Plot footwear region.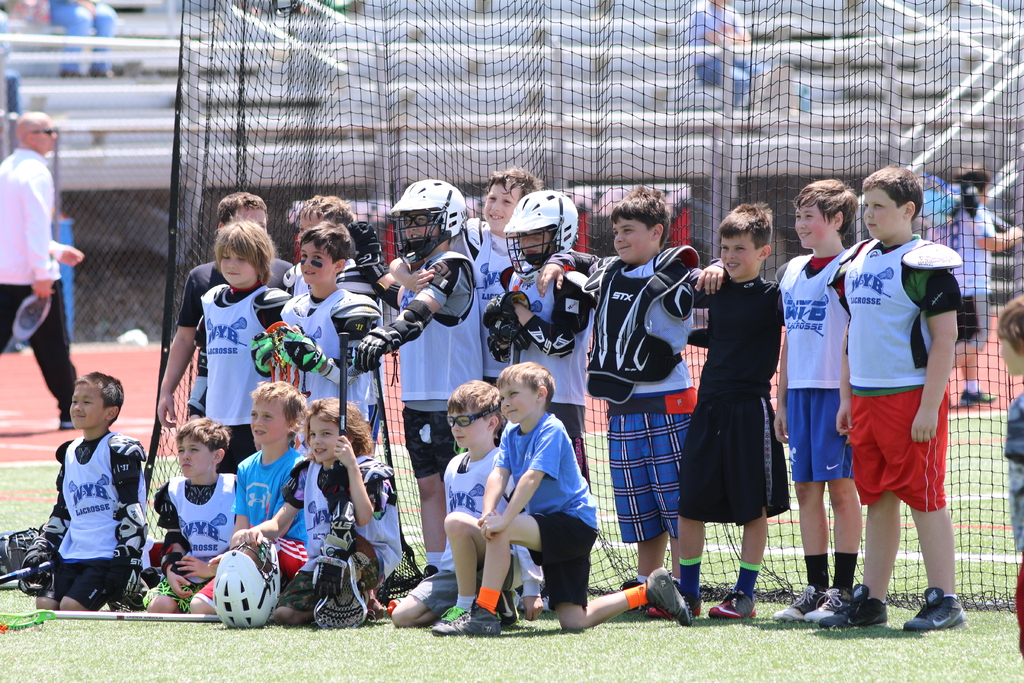
Plotted at l=770, t=586, r=833, b=623.
